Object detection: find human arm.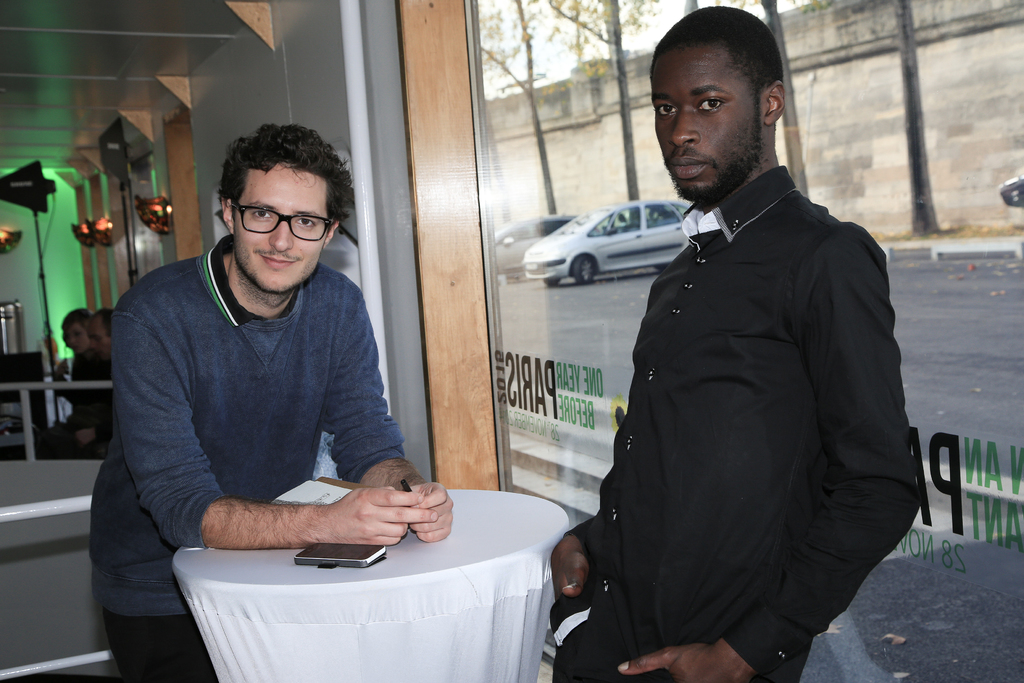
x1=547, y1=513, x2=607, y2=598.
